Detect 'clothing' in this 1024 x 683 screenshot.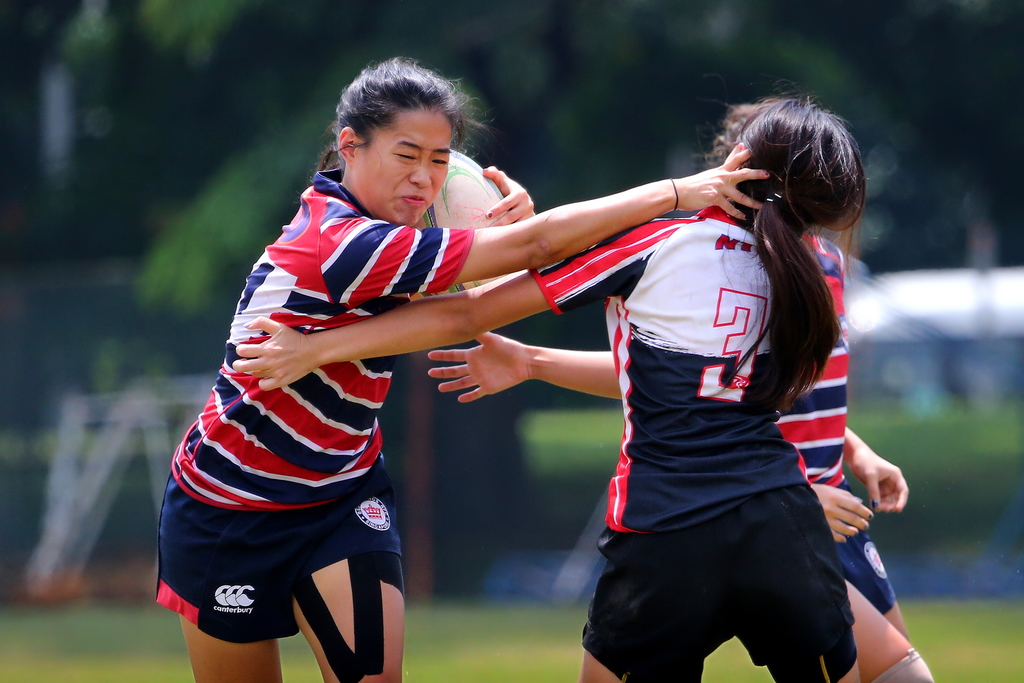
Detection: left=769, top=220, right=892, bottom=605.
